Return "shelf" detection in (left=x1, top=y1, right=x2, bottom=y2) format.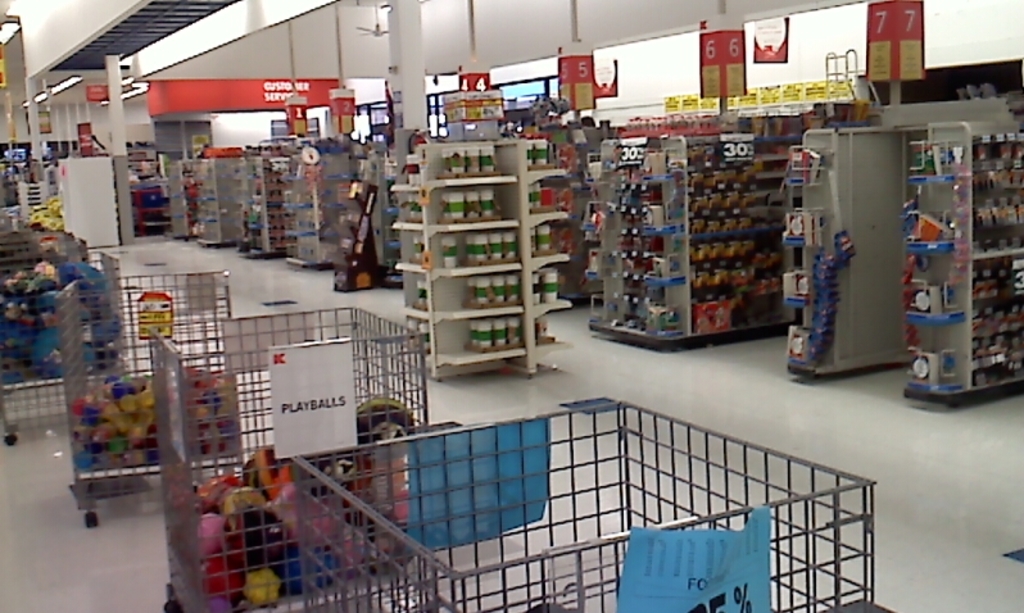
(left=280, top=141, right=355, bottom=271).
